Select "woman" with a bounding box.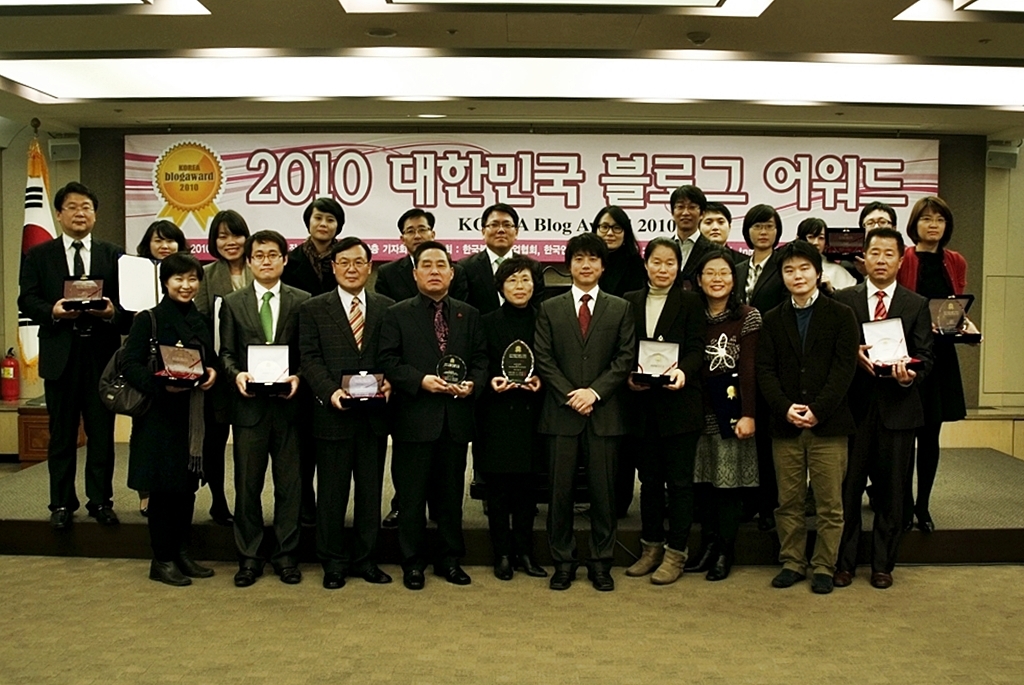
<region>275, 196, 344, 526</region>.
